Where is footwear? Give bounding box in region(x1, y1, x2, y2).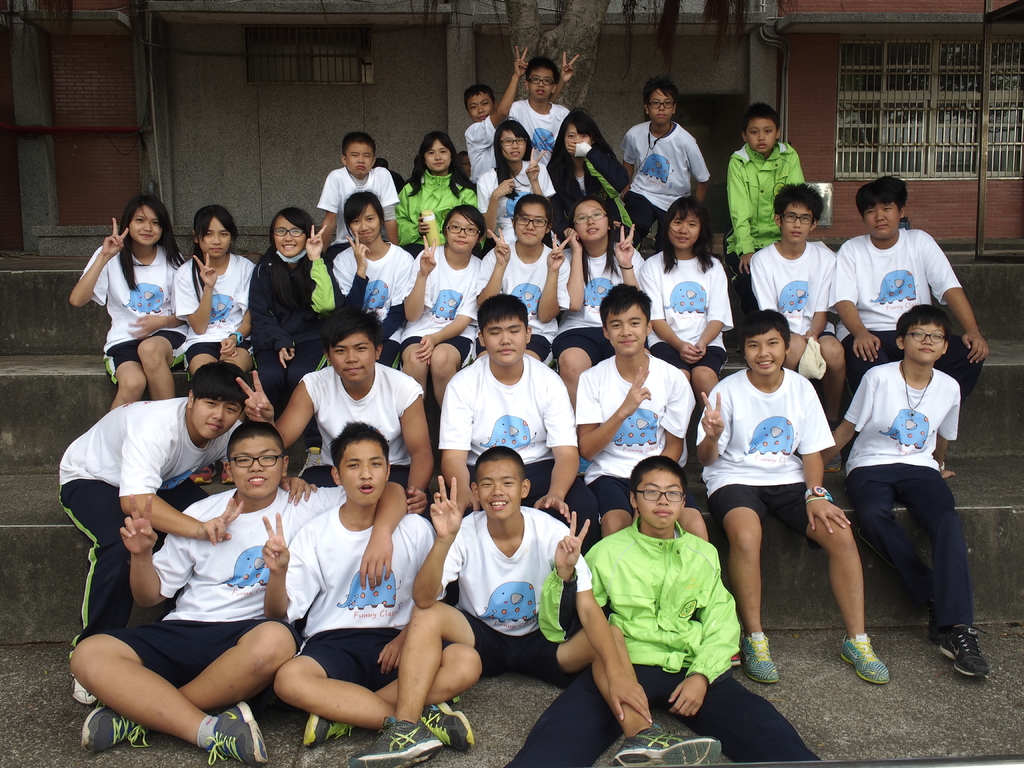
region(351, 719, 440, 767).
